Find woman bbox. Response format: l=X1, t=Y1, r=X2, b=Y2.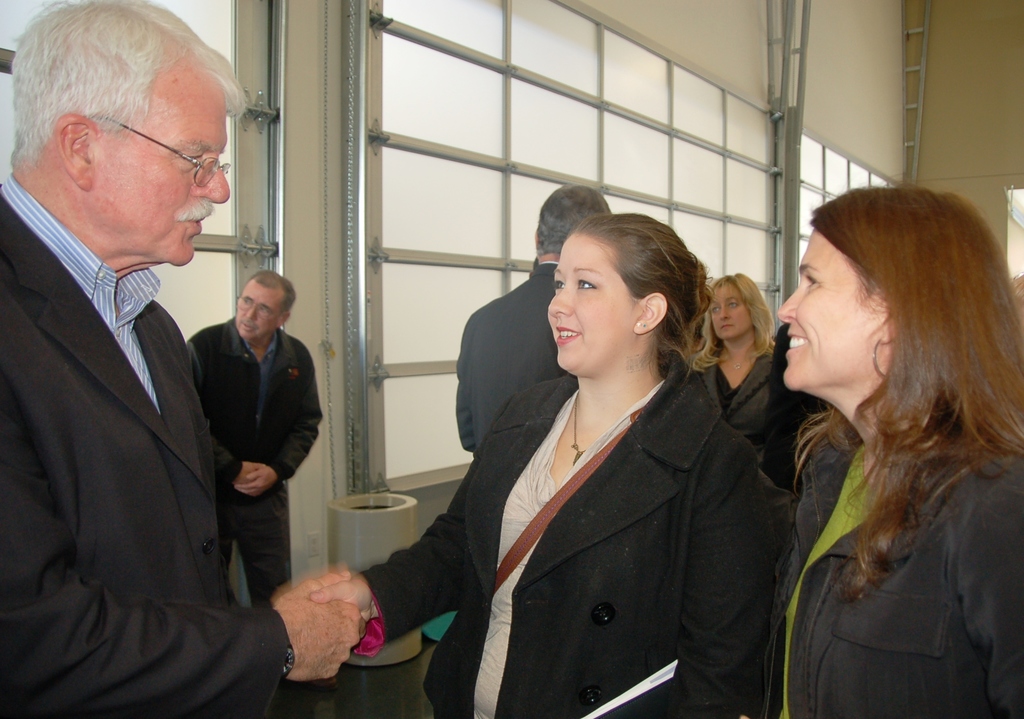
l=757, t=181, r=1023, b=718.
